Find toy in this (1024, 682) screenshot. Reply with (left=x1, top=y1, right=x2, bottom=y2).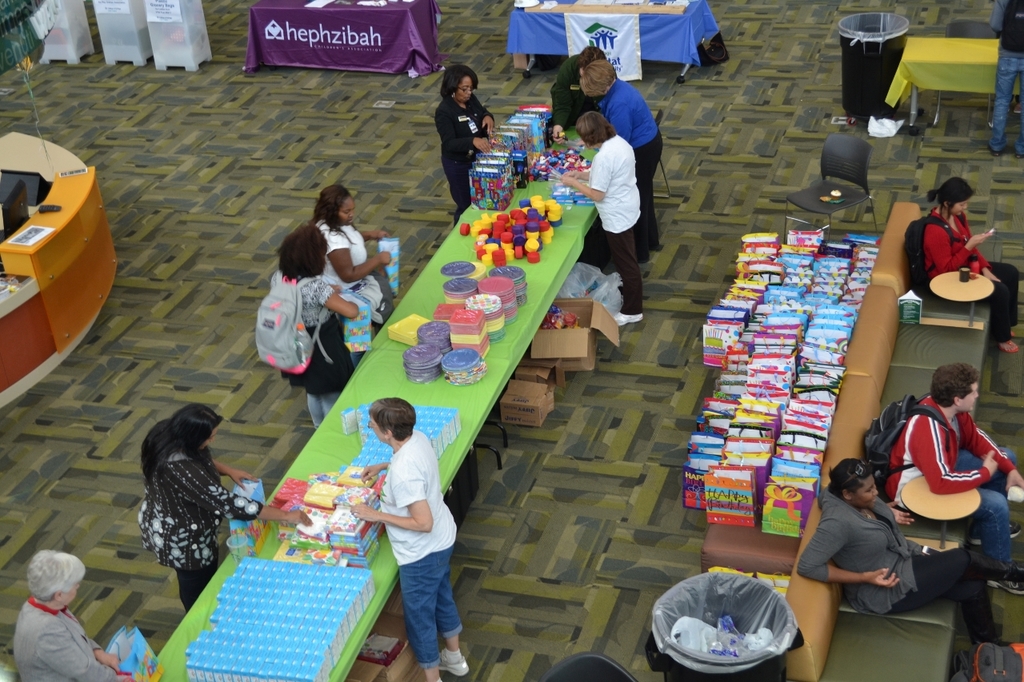
(left=526, top=250, right=541, bottom=261).
